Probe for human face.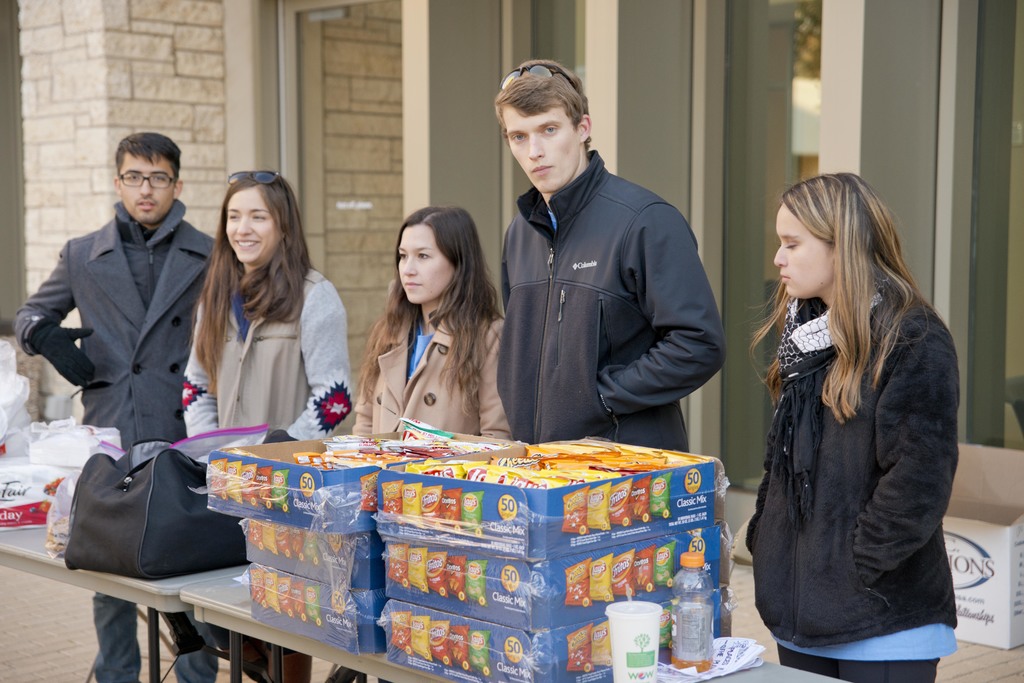
Probe result: left=396, top=225, right=452, bottom=306.
